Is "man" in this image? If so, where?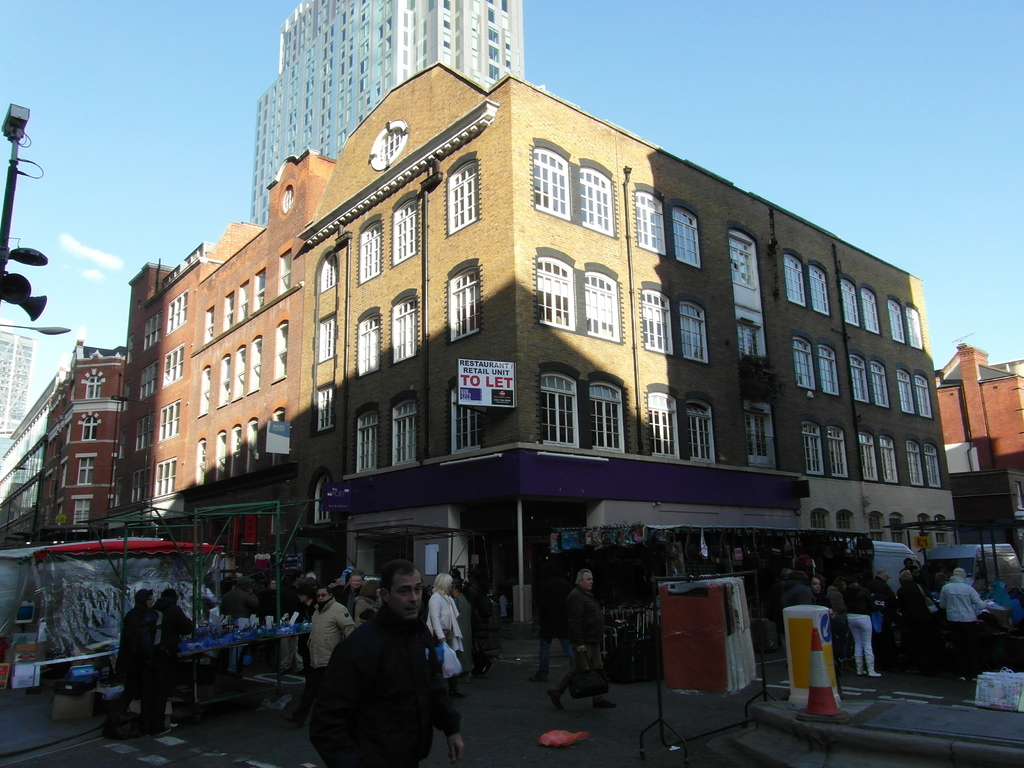
Yes, at (left=103, top=586, right=163, bottom=739).
